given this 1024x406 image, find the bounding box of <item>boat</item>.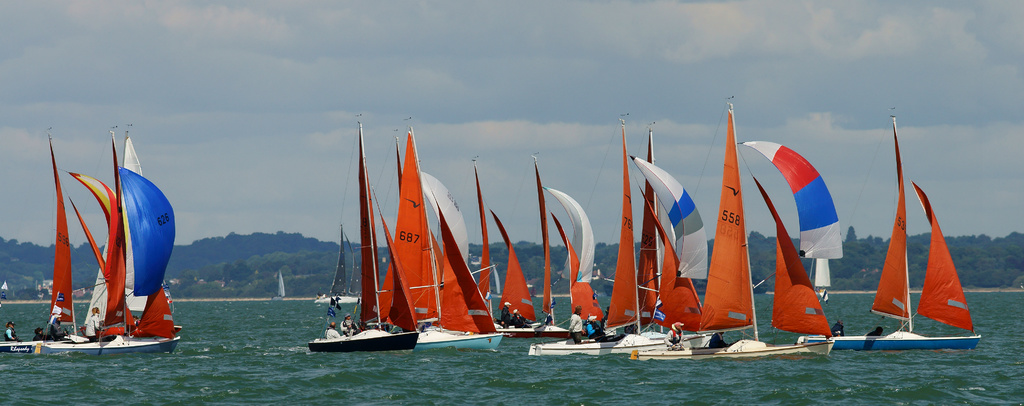
708, 101, 799, 369.
